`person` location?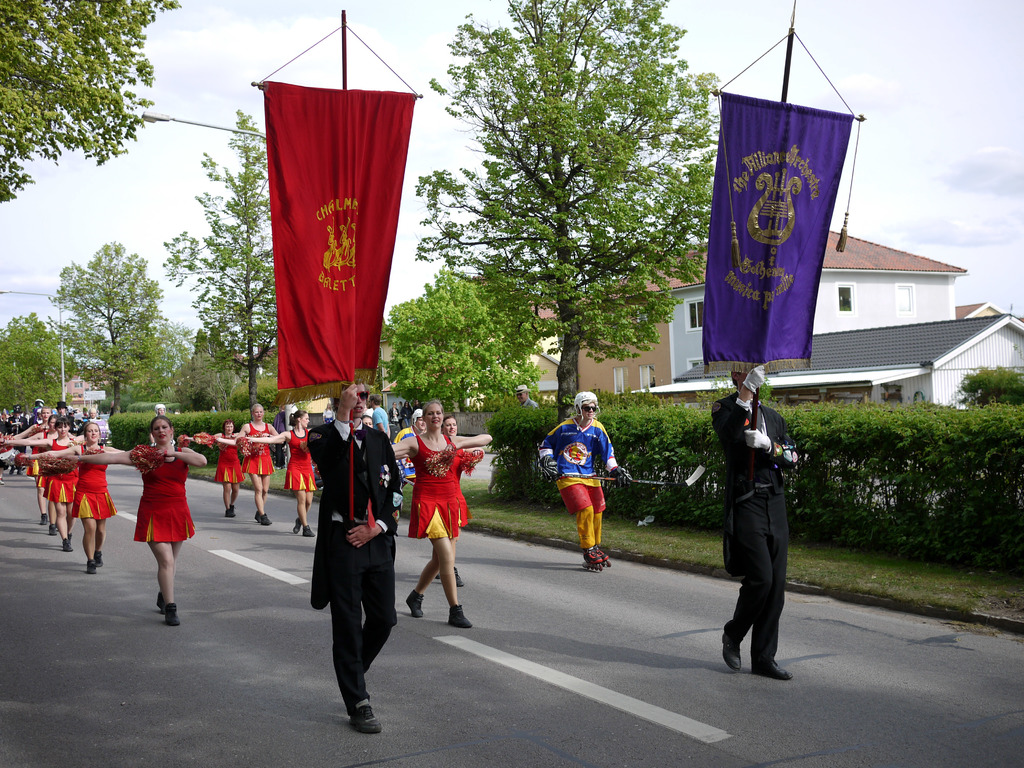
435/417/489/585
